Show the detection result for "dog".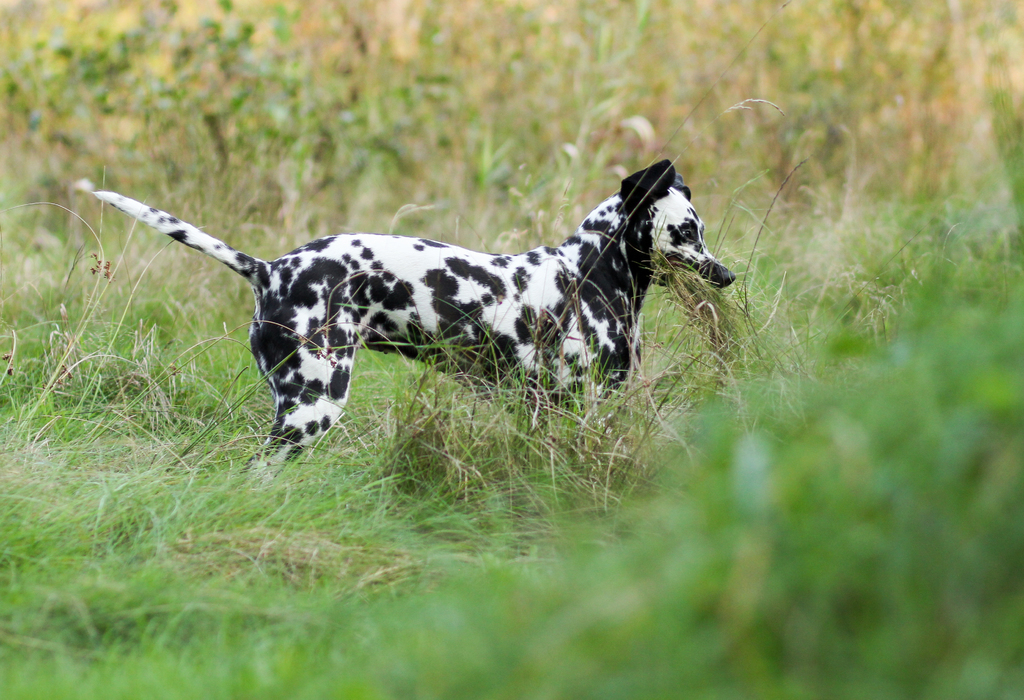
bbox(90, 158, 740, 484).
